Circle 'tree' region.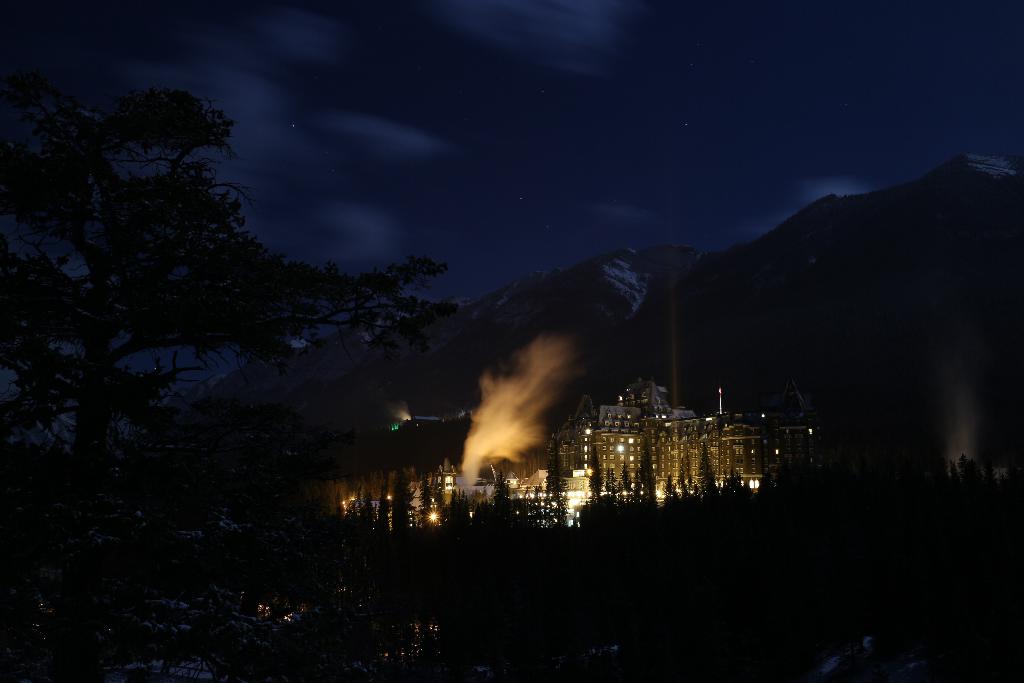
Region: locate(676, 449, 696, 493).
